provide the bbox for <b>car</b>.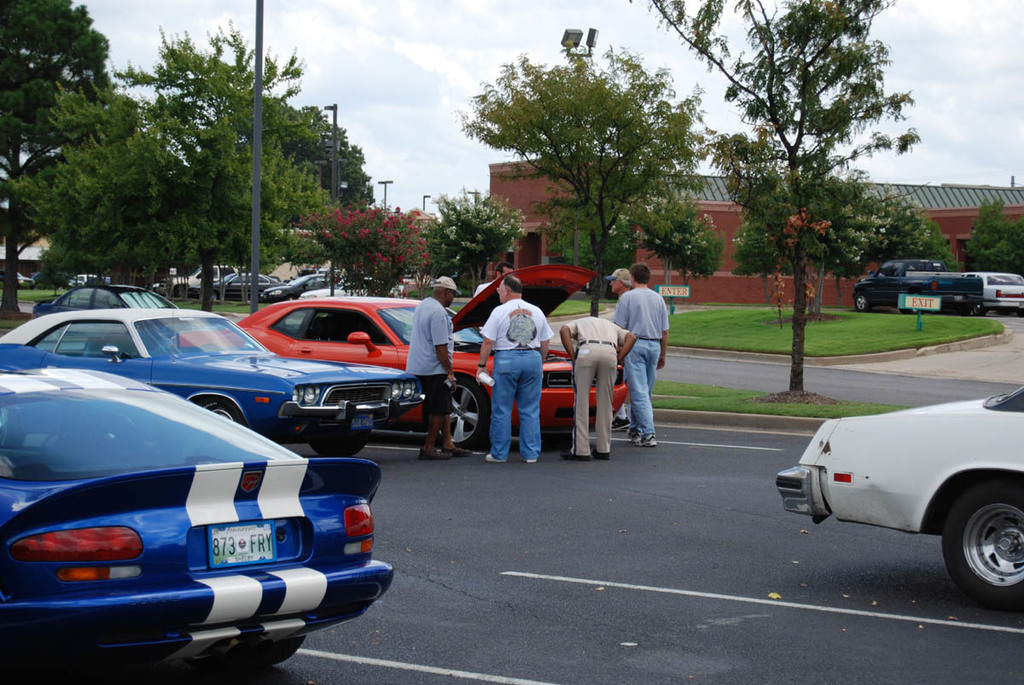
region(0, 302, 434, 445).
